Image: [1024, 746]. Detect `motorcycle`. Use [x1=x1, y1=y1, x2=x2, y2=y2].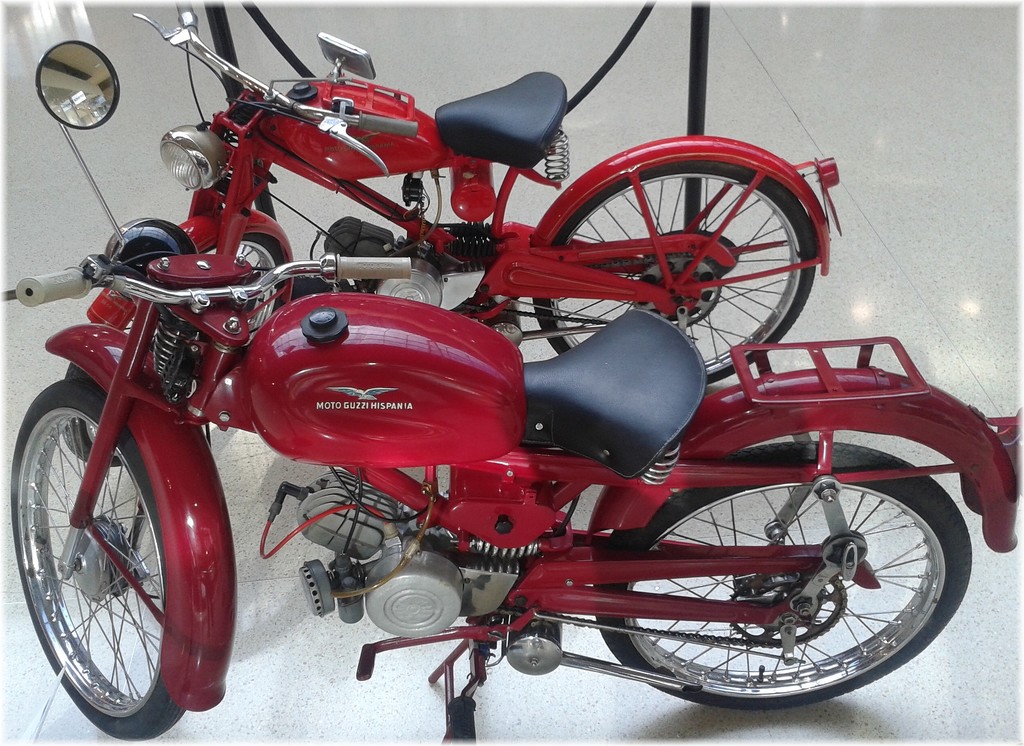
[x1=0, y1=42, x2=1023, y2=745].
